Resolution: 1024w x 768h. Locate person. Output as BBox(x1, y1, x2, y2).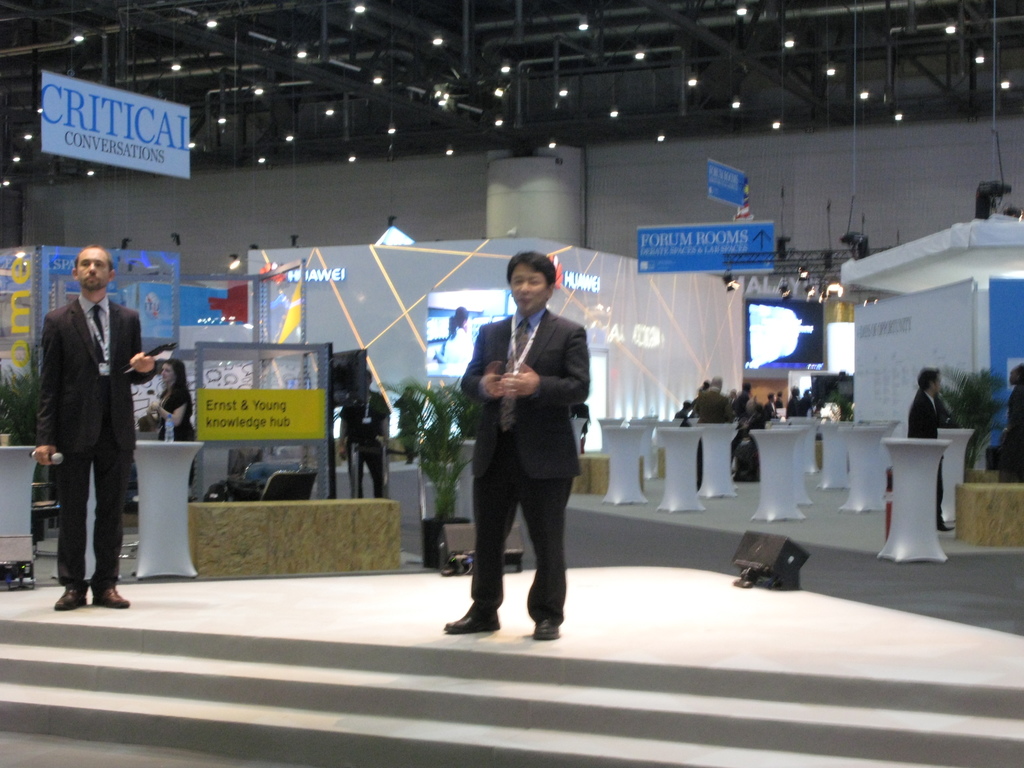
BBox(904, 360, 962, 531).
